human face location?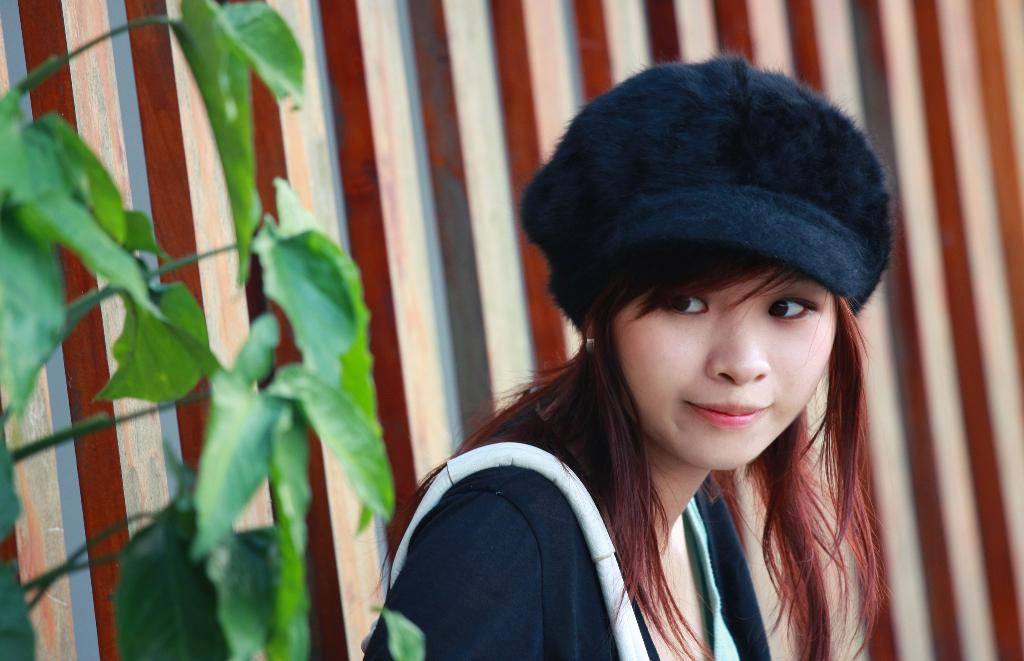
select_region(611, 259, 834, 467)
